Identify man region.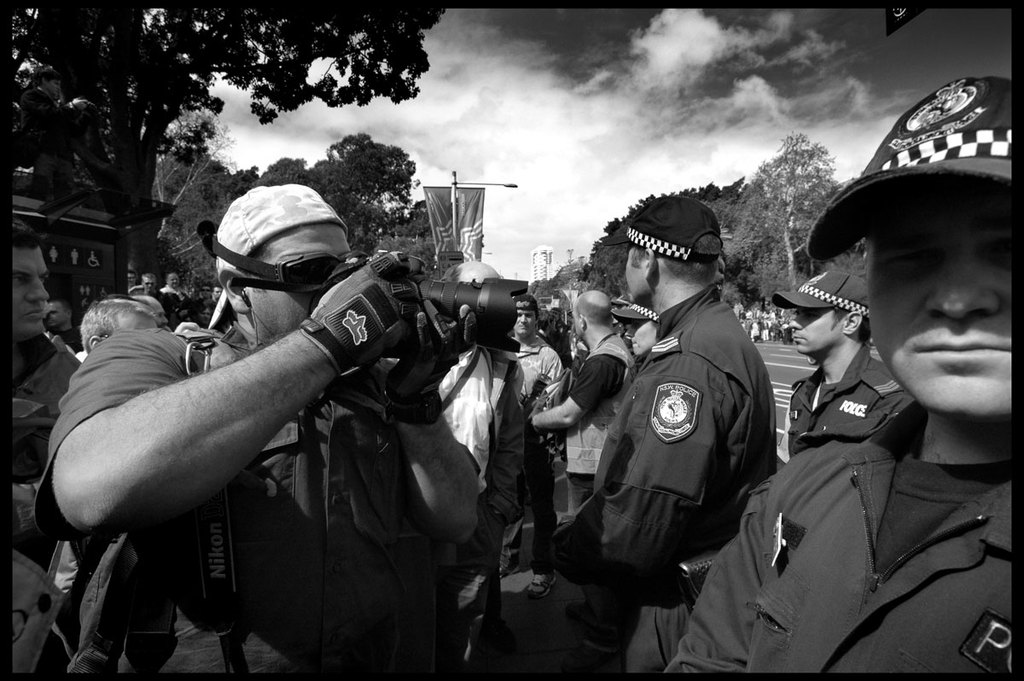
Region: 137, 271, 155, 295.
